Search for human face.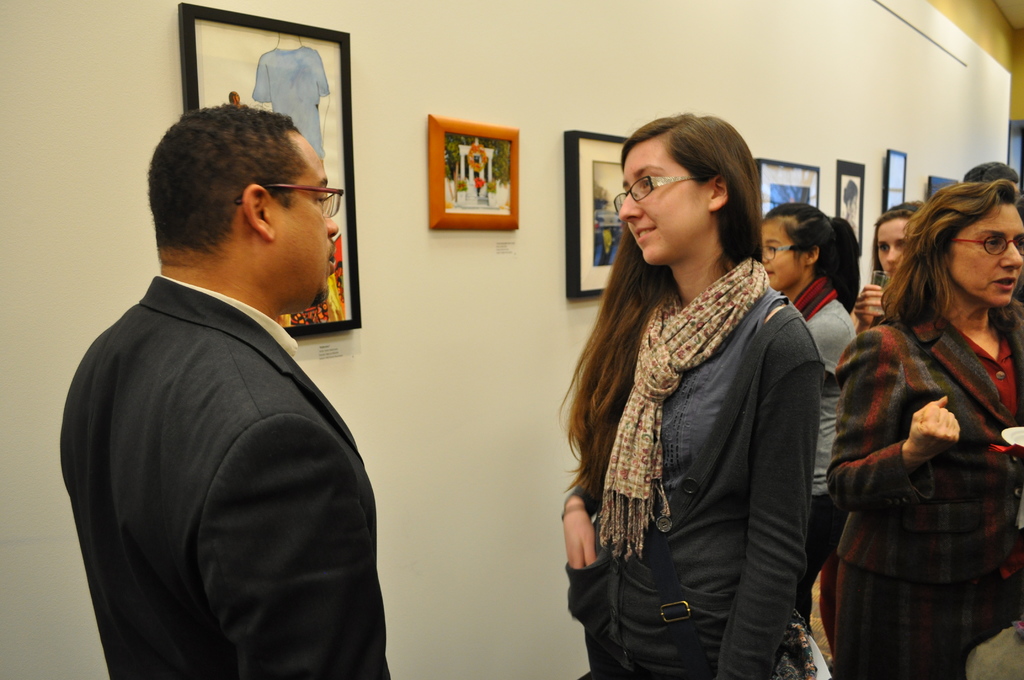
Found at 755, 220, 797, 288.
